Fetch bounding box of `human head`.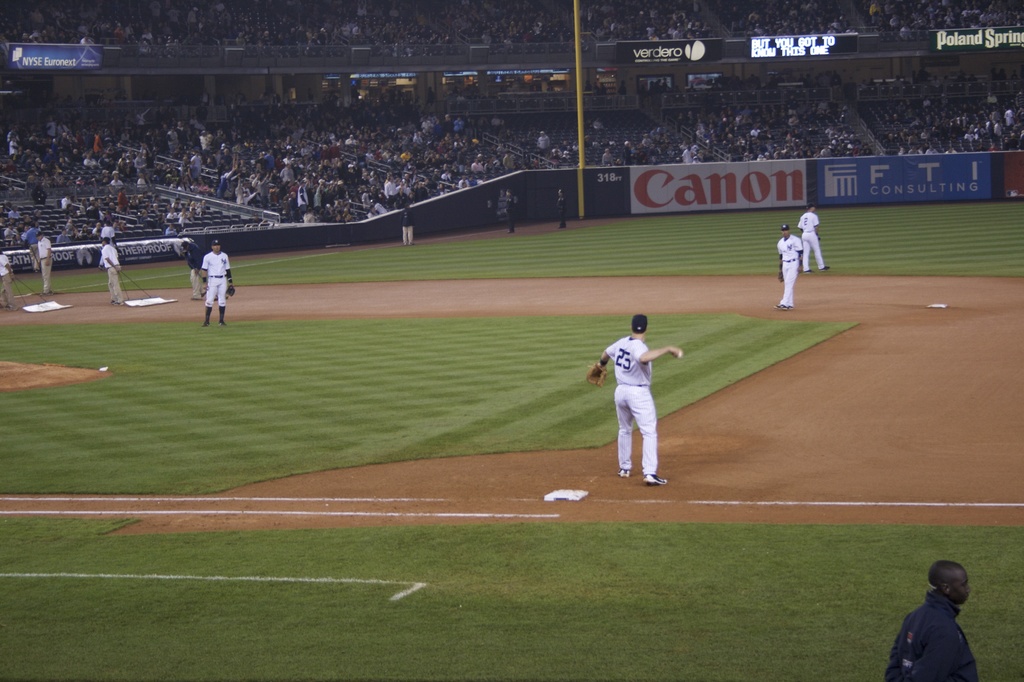
Bbox: 35:232:42:240.
